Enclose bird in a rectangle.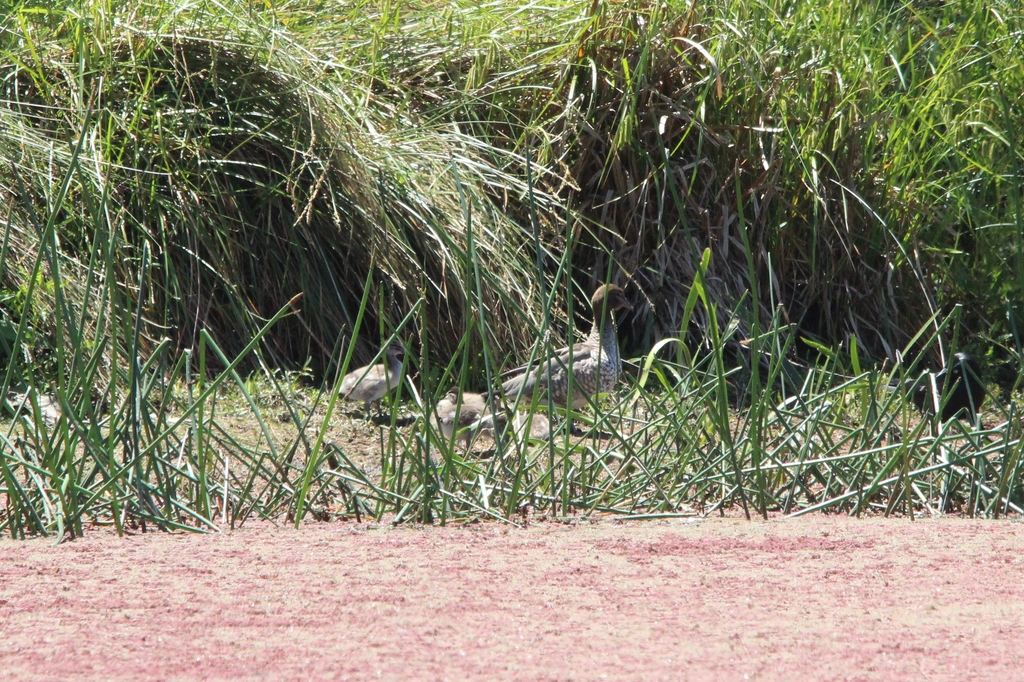
[335, 349, 417, 408].
